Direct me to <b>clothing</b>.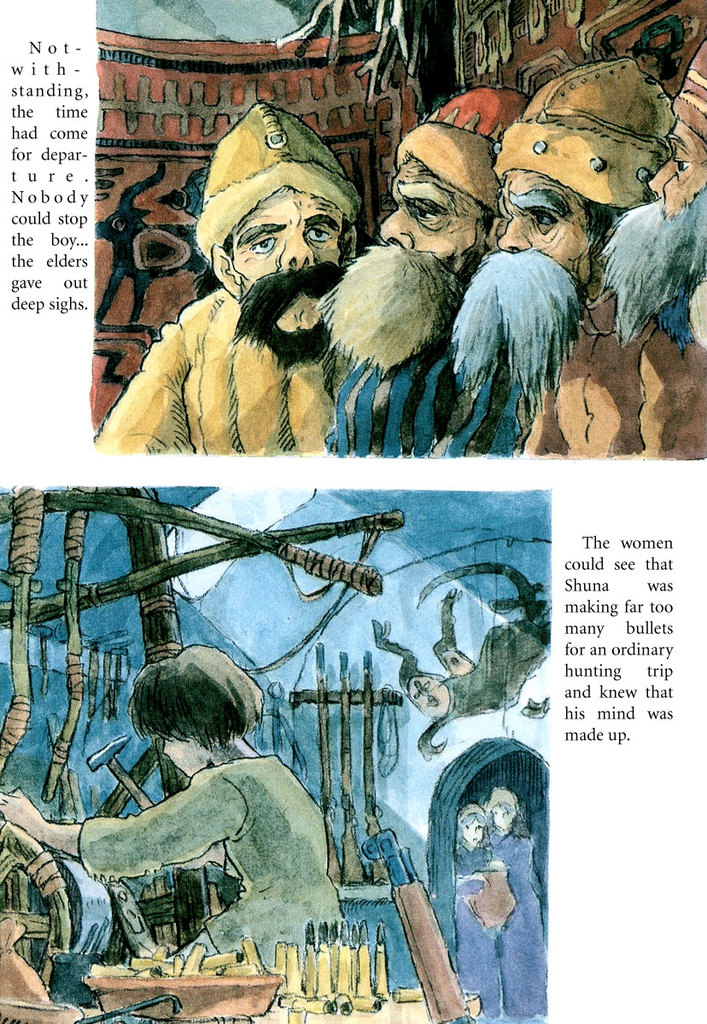
Direction: detection(516, 286, 645, 468).
